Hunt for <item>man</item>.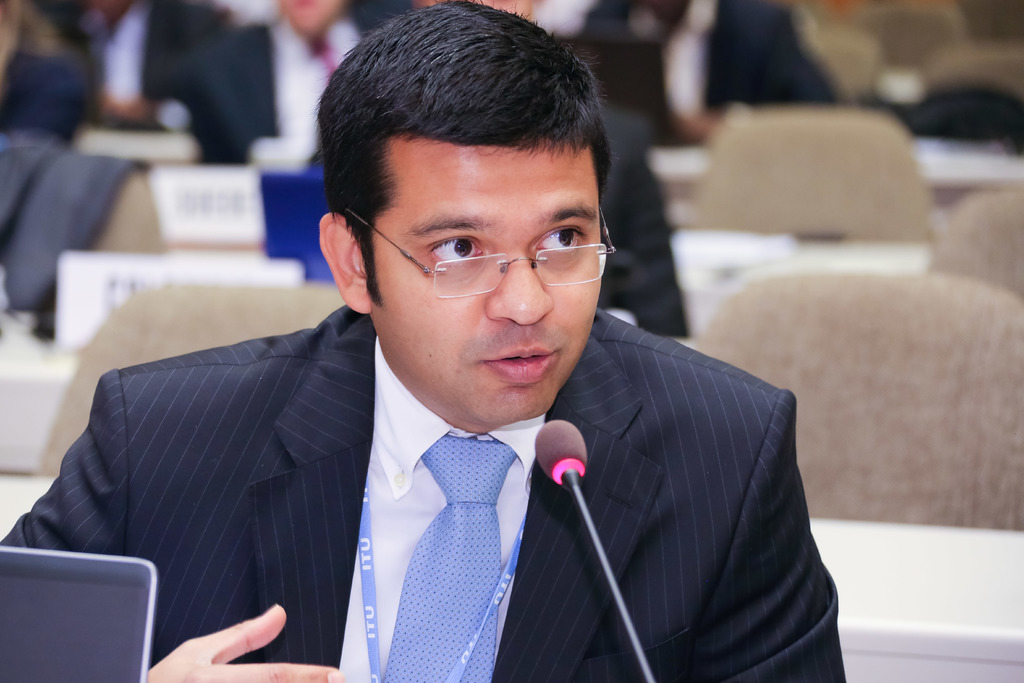
Hunted down at <region>590, 0, 826, 142</region>.
